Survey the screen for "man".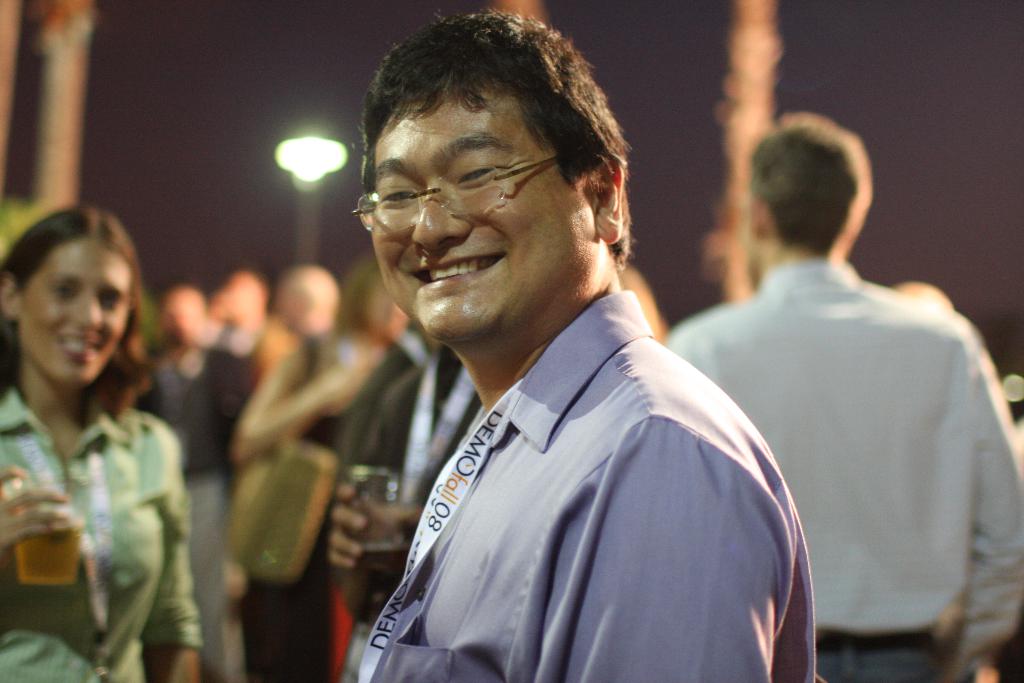
Survey found: bbox(356, 10, 820, 682).
